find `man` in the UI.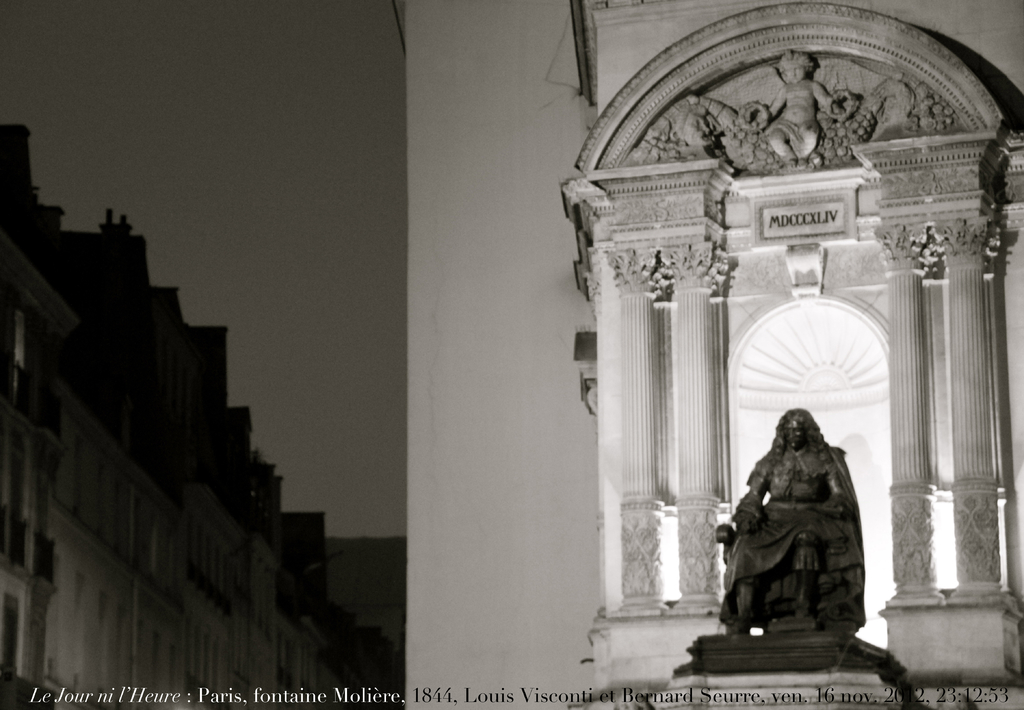
UI element at 727 353 906 646.
